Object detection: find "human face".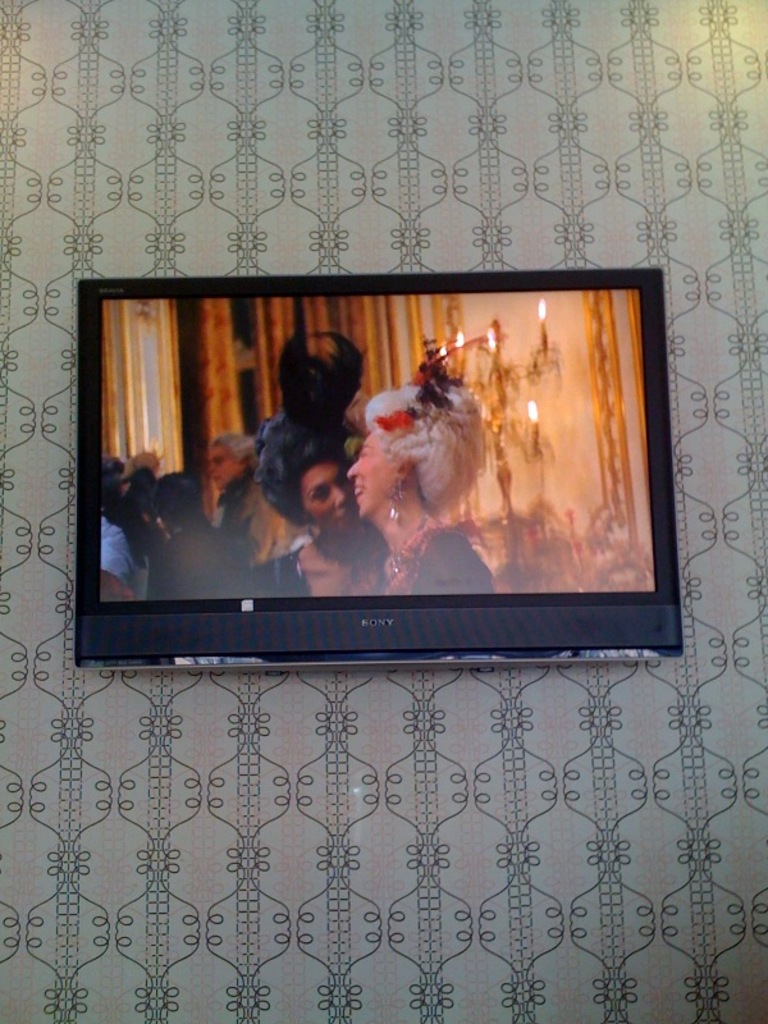
box(306, 462, 351, 526).
